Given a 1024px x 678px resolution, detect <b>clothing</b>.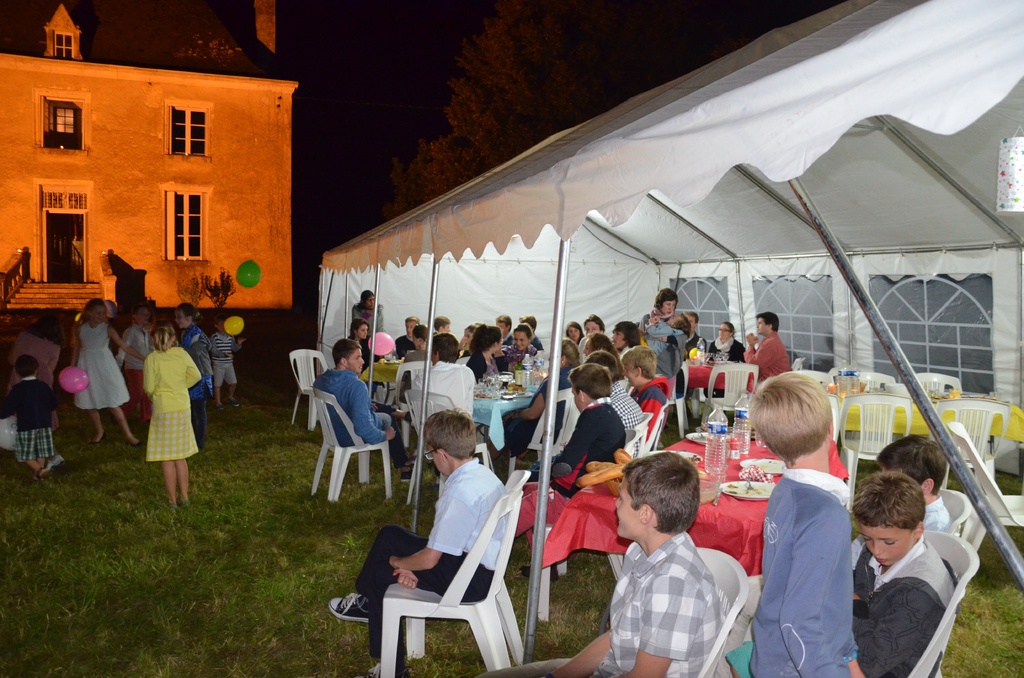
crop(208, 334, 244, 383).
